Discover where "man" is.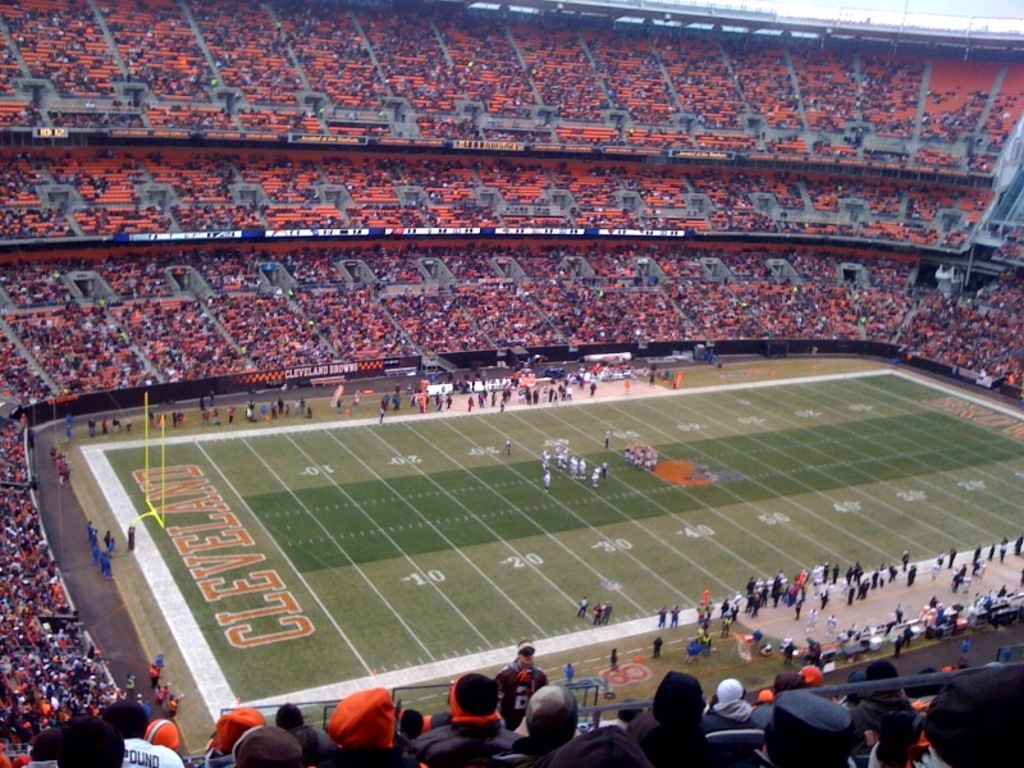
Discovered at <region>933, 549, 946, 567</region>.
